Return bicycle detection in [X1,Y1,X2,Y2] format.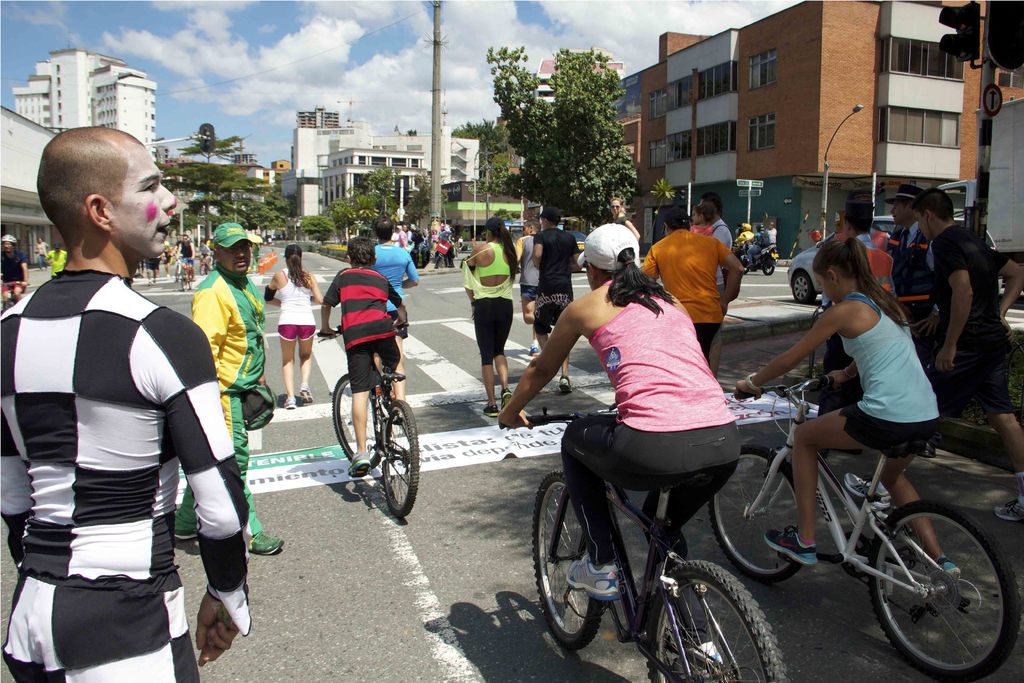
[707,373,1023,682].
